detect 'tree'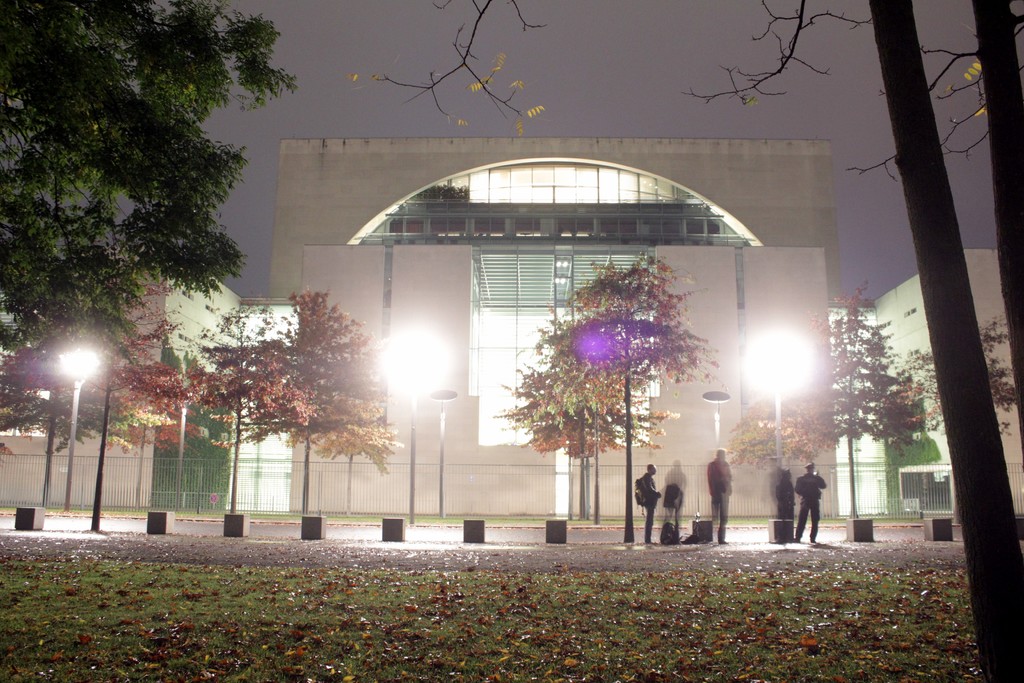
[350,0,1023,682]
